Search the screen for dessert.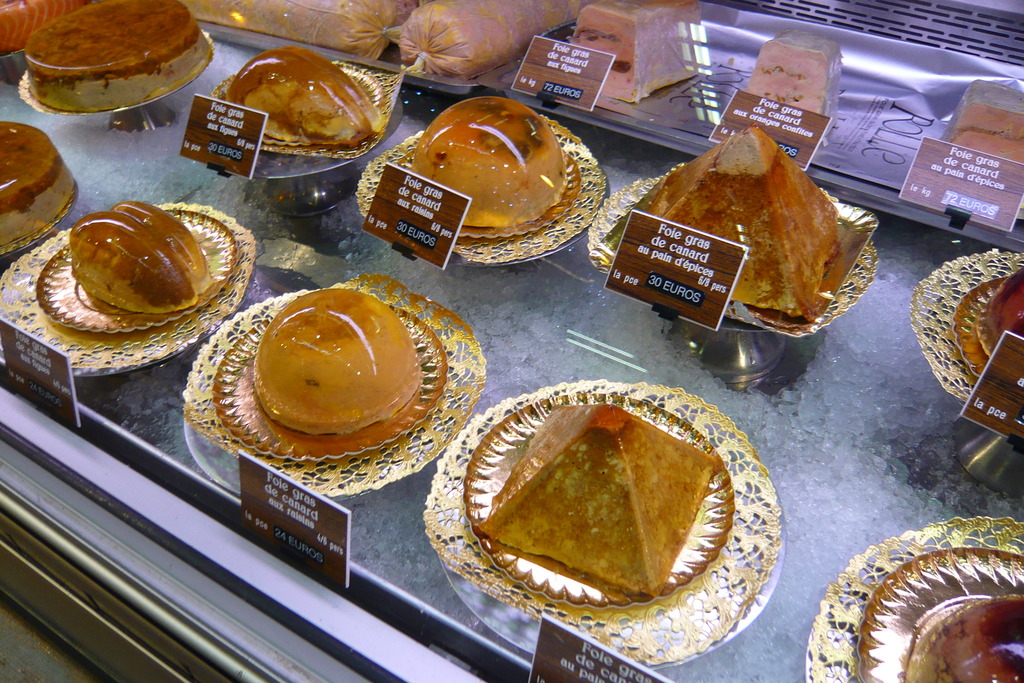
Found at 21 0 202 119.
